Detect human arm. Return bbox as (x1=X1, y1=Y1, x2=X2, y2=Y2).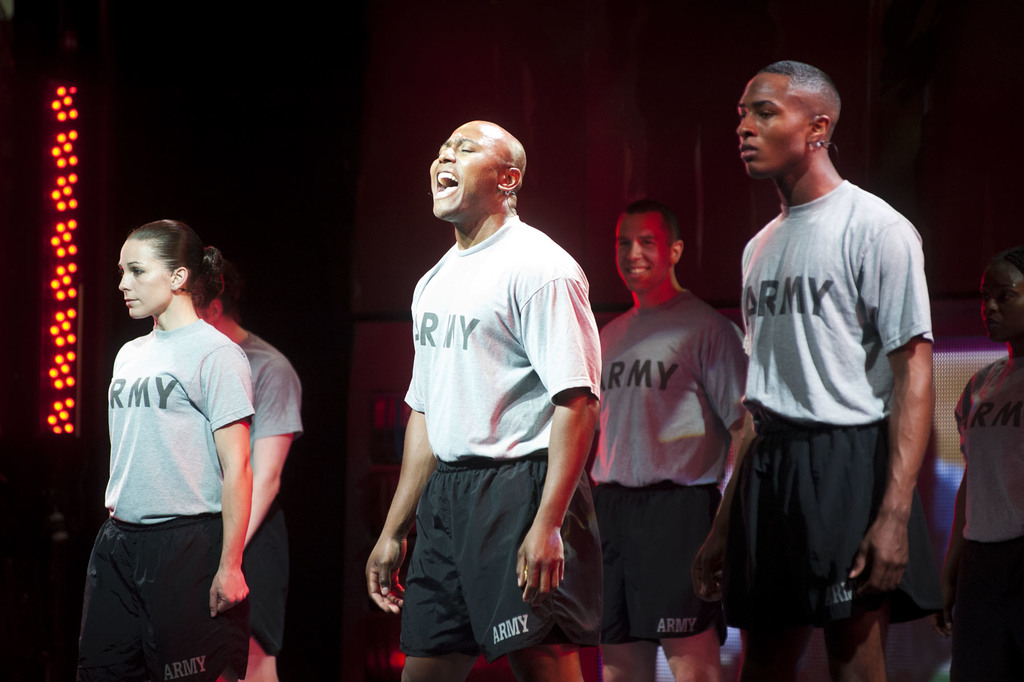
(x1=365, y1=359, x2=435, y2=615).
